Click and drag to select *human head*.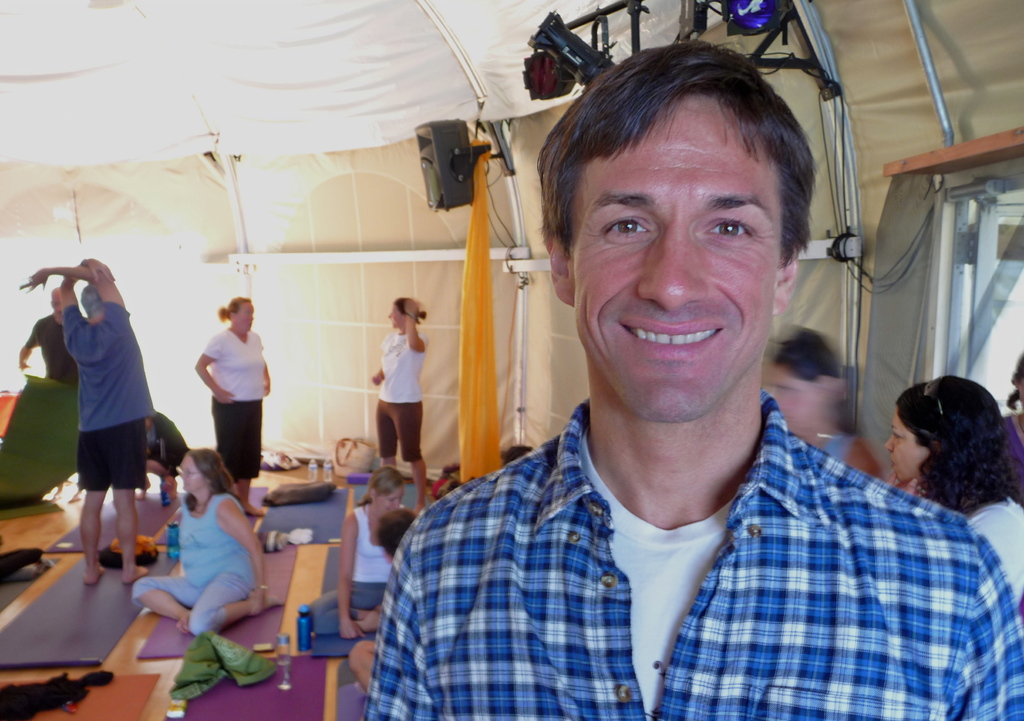
Selection: Rect(547, 42, 826, 387).
